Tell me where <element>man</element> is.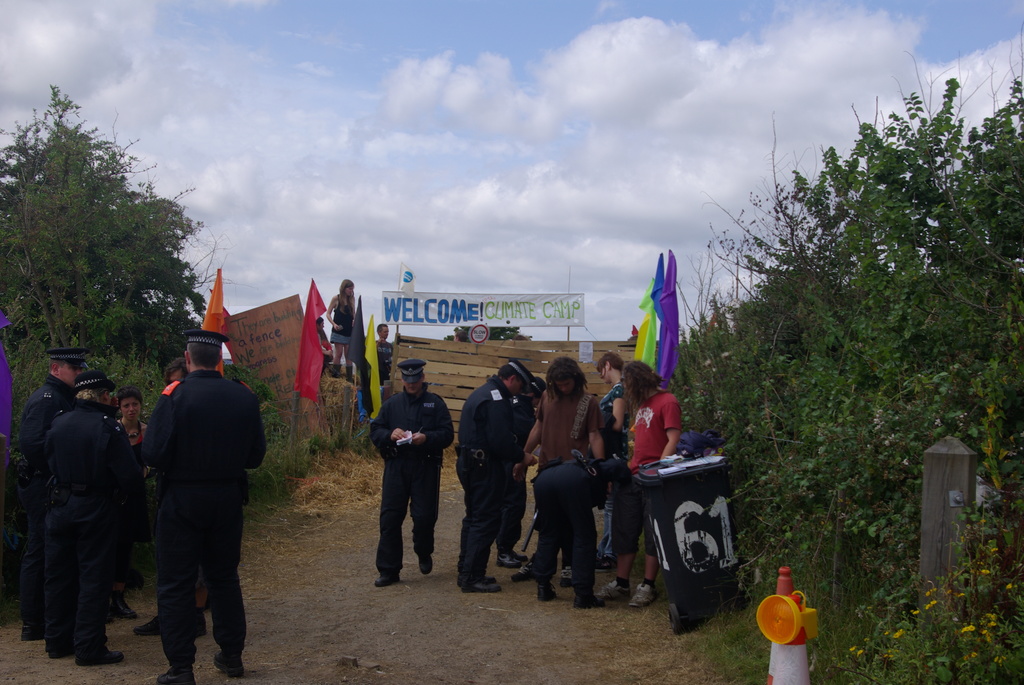
<element>man</element> is at detection(528, 443, 633, 611).
